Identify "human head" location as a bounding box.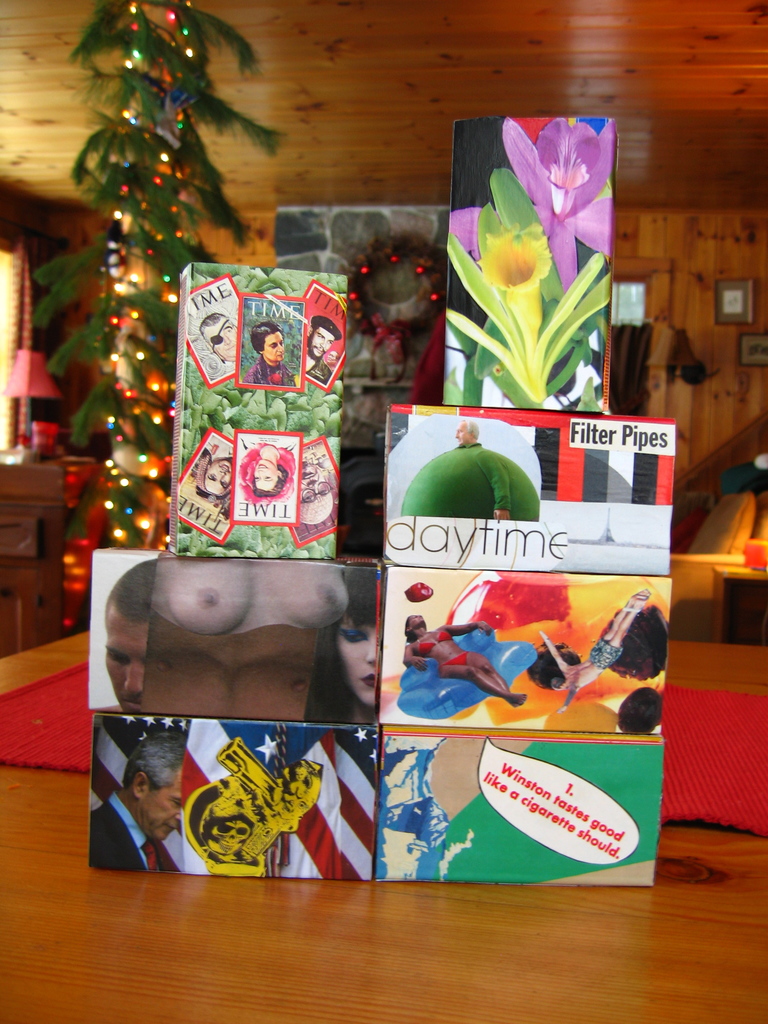
BBox(200, 454, 227, 505).
